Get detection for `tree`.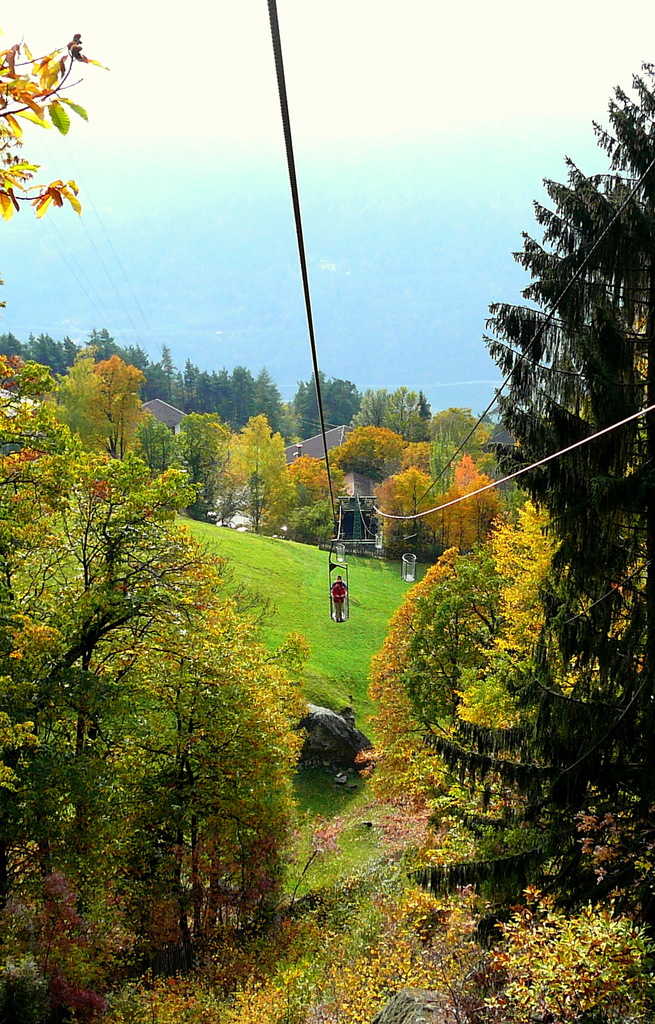
Detection: 280 440 358 542.
